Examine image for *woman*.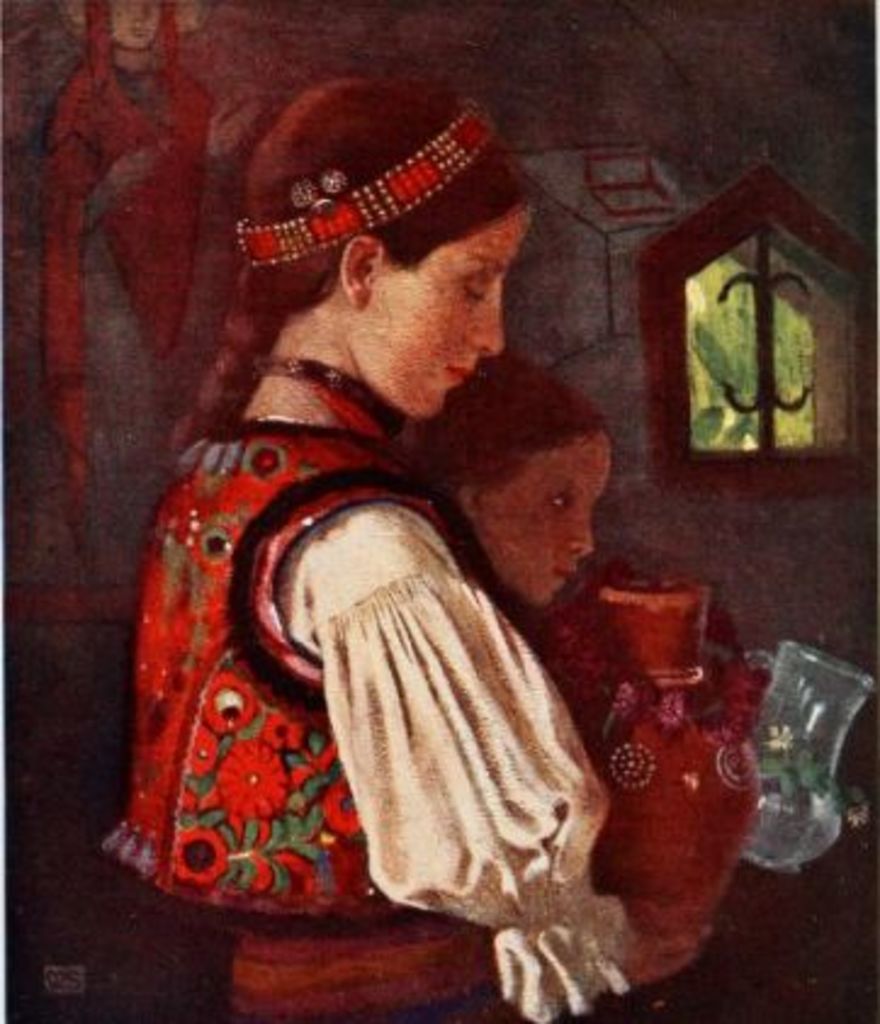
Examination result: 85:39:761:973.
